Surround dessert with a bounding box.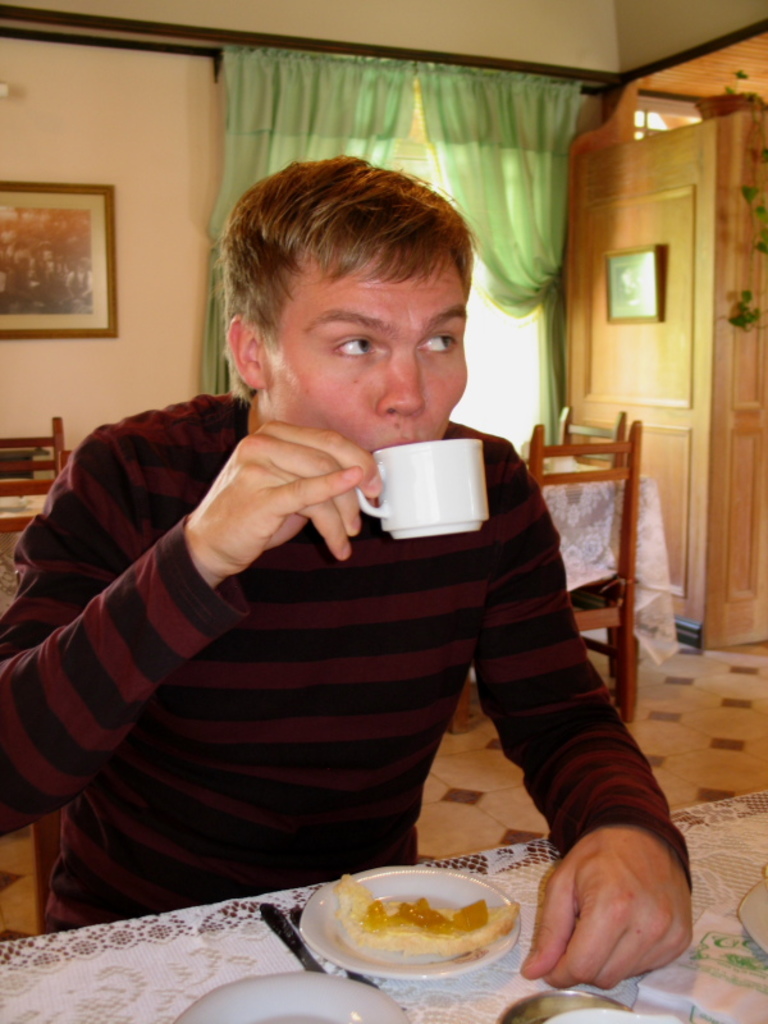
x1=325, y1=872, x2=534, y2=986.
